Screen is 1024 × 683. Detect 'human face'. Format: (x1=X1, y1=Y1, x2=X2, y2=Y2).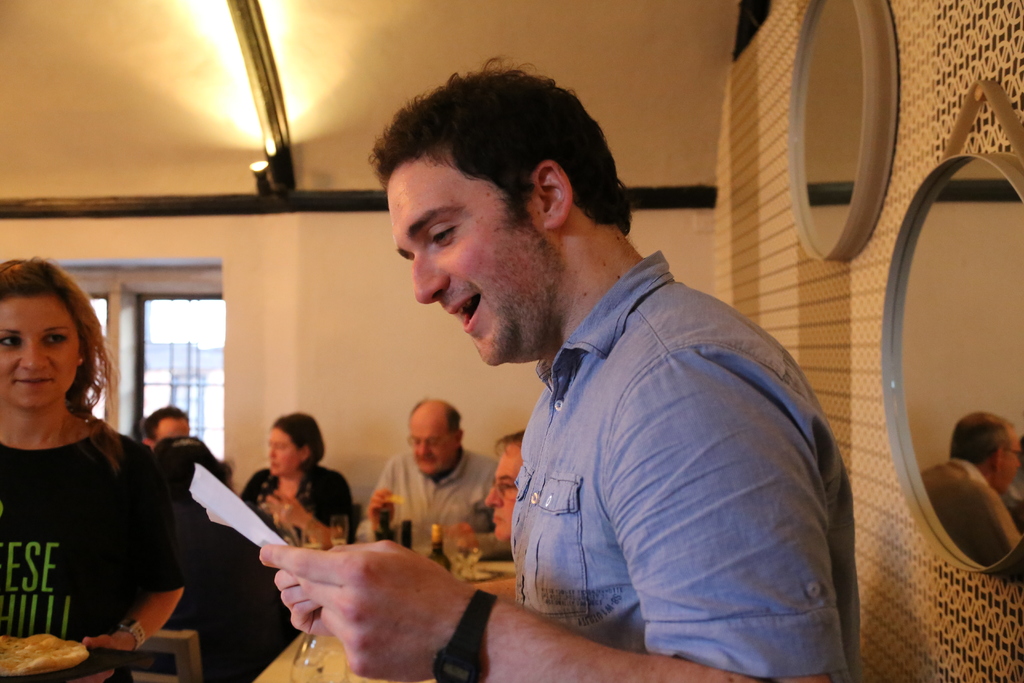
(x1=0, y1=284, x2=79, y2=413).
